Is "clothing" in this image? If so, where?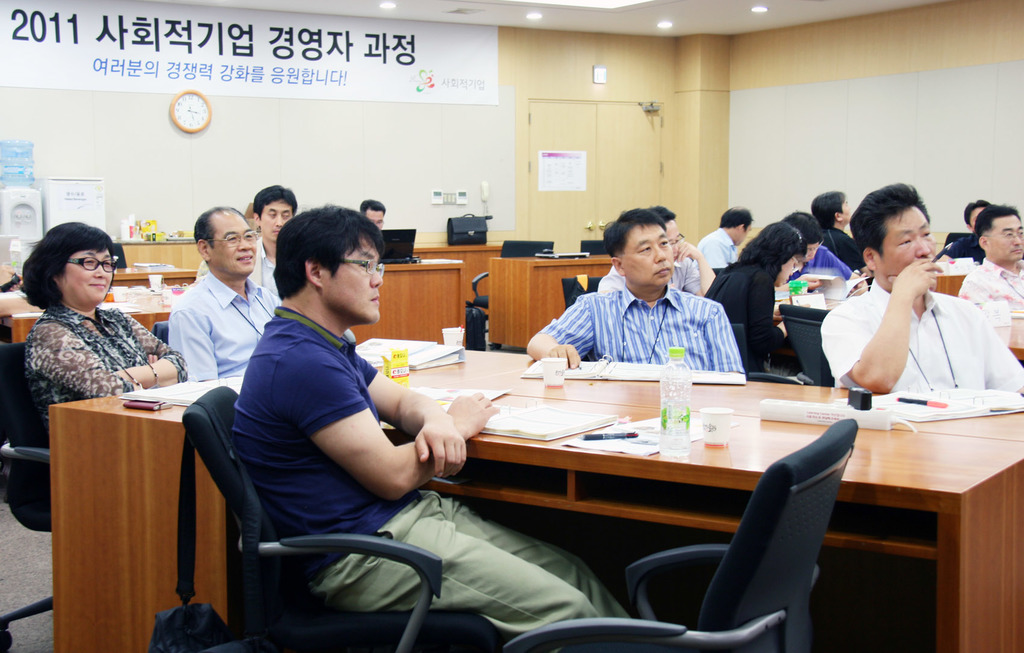
Yes, at box=[701, 258, 785, 368].
